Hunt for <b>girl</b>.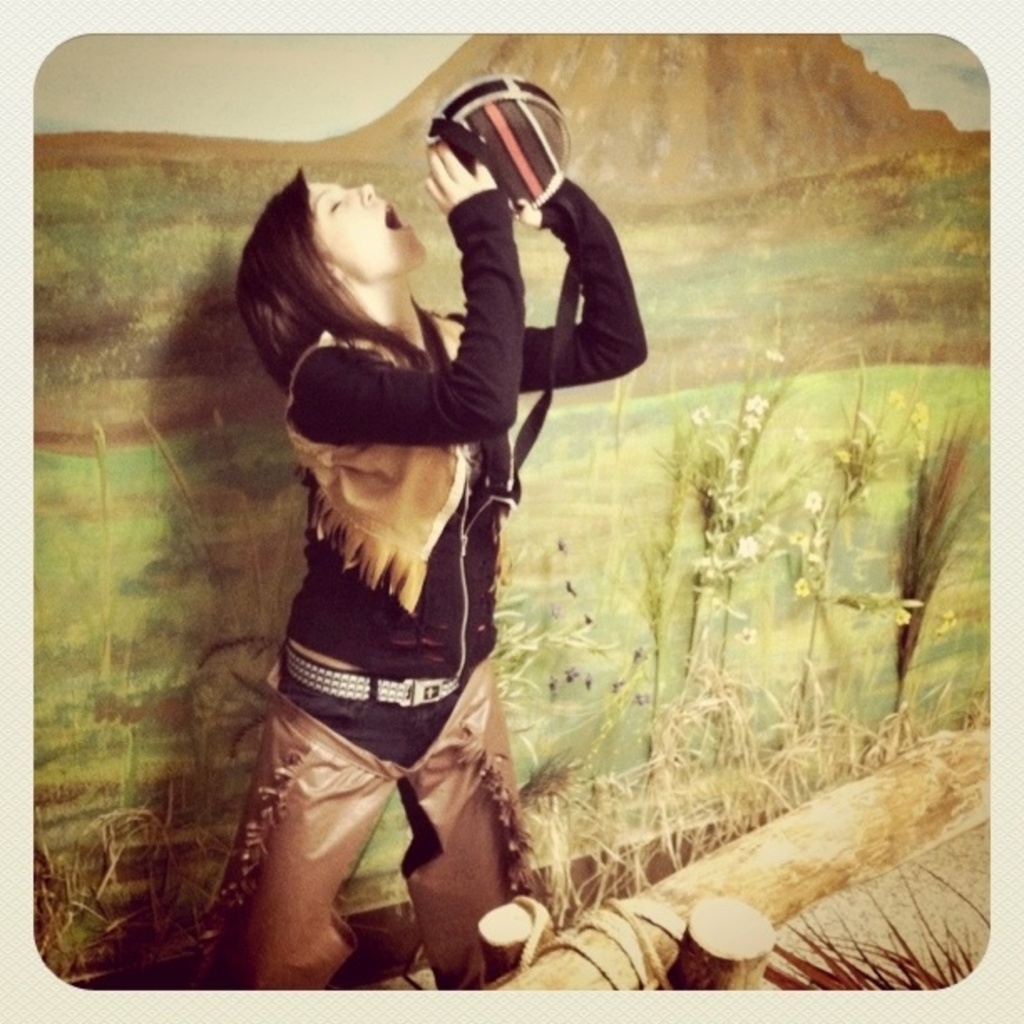
Hunted down at x1=177, y1=117, x2=648, y2=972.
